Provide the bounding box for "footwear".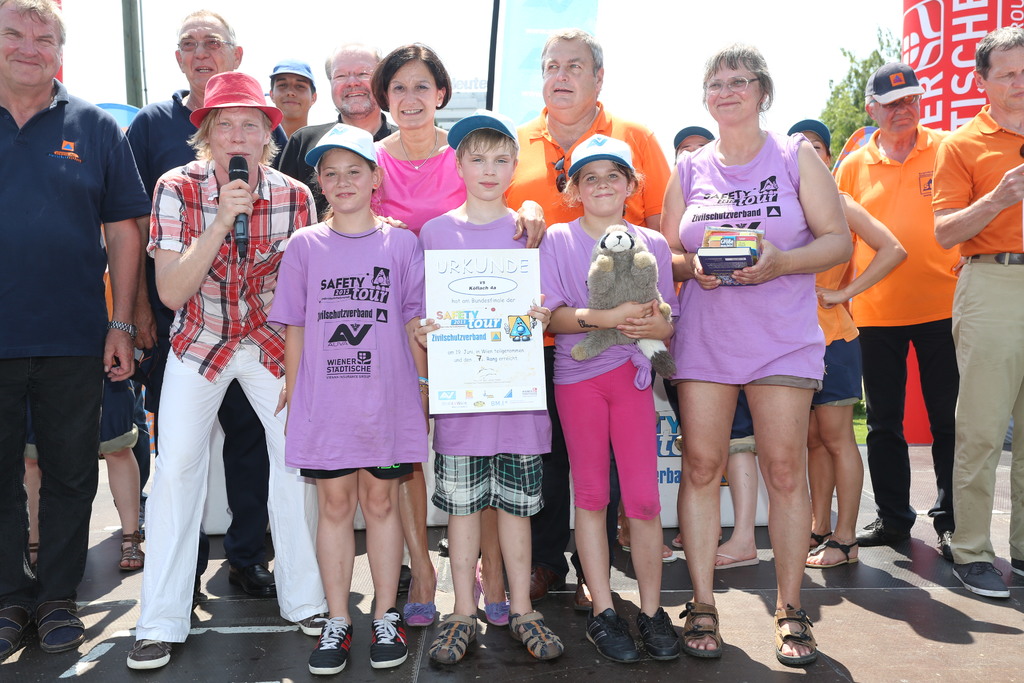
<box>308,617,355,675</box>.
